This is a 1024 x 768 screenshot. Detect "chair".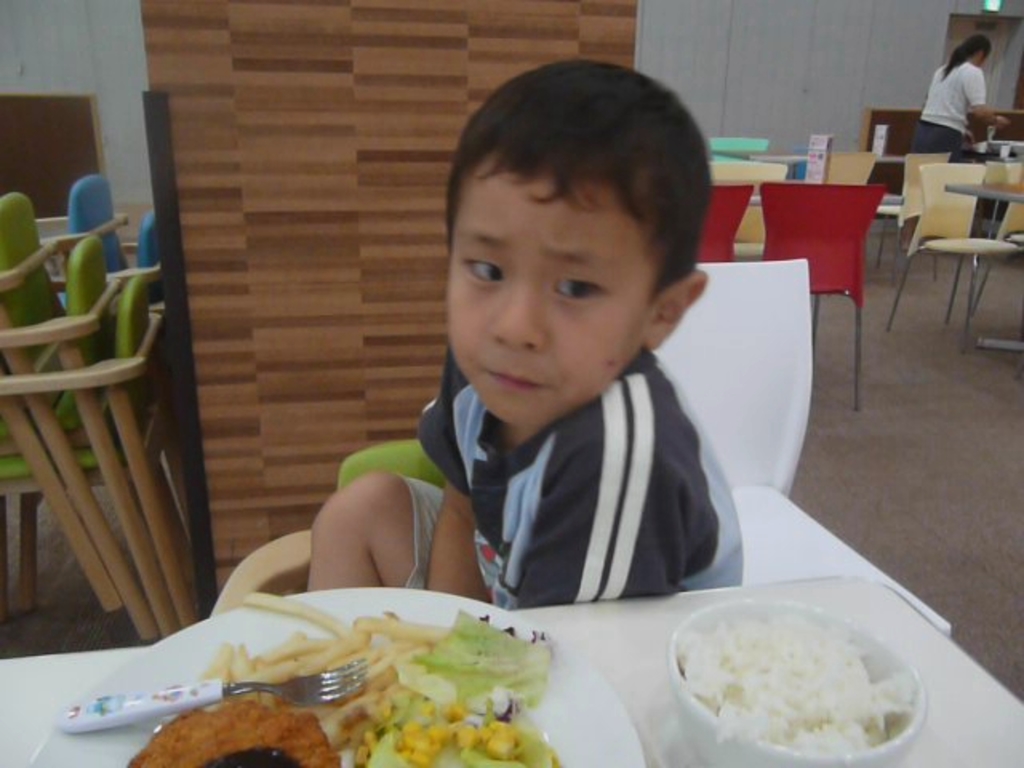
locate(0, 237, 179, 635).
